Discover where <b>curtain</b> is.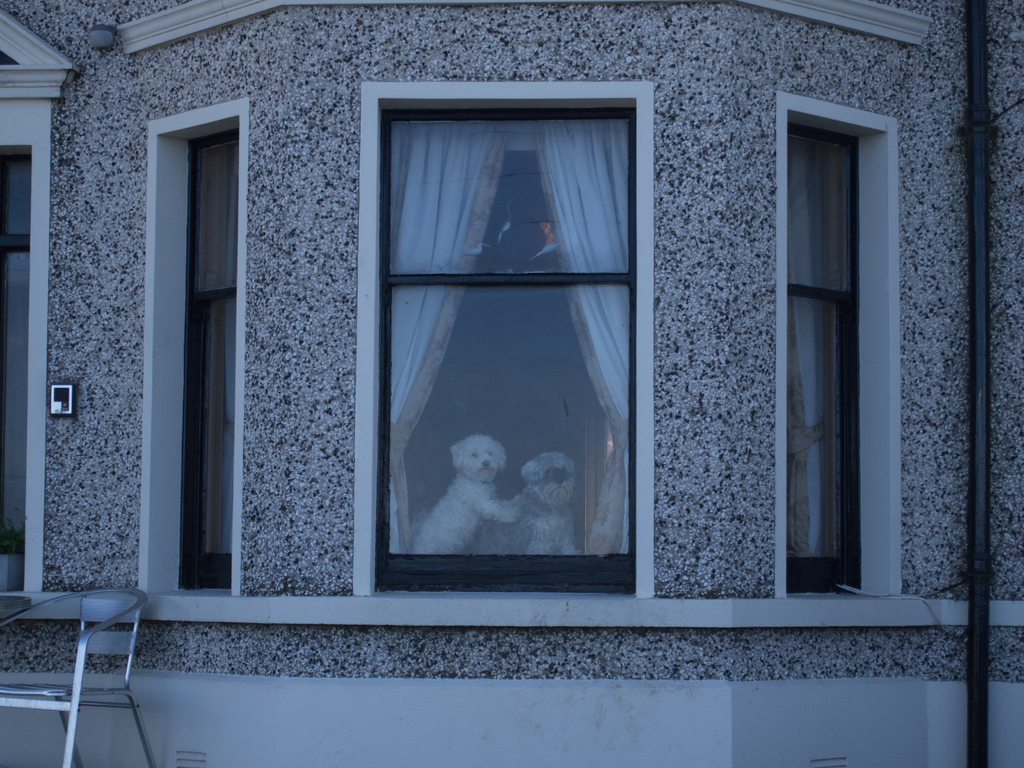
Discovered at [left=192, top=142, right=239, bottom=552].
